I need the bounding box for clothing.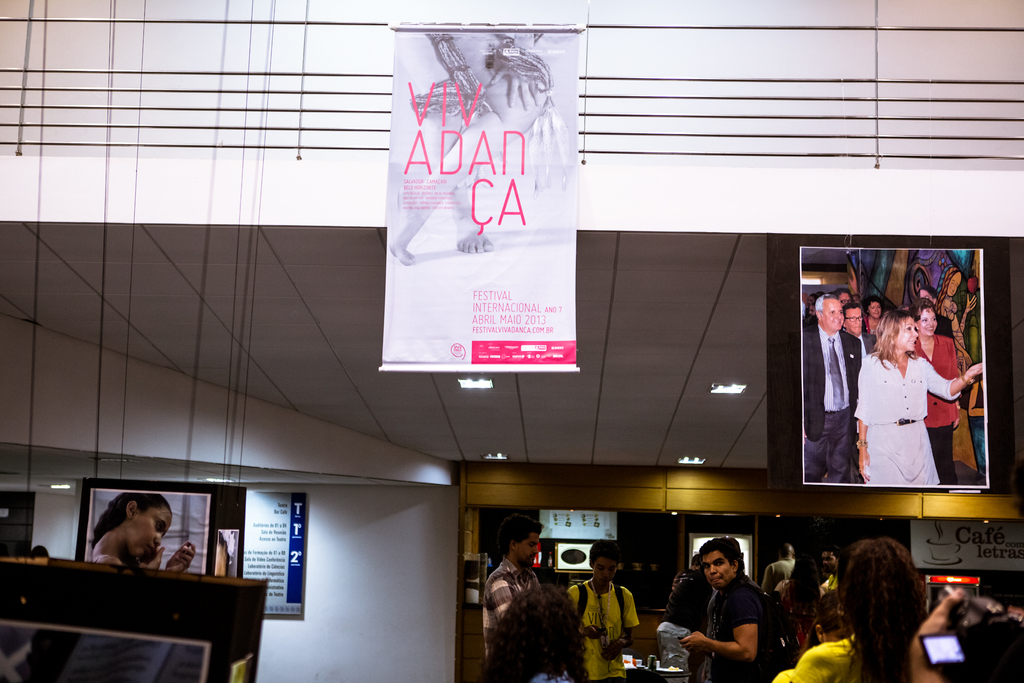
Here it is: [673, 567, 690, 591].
